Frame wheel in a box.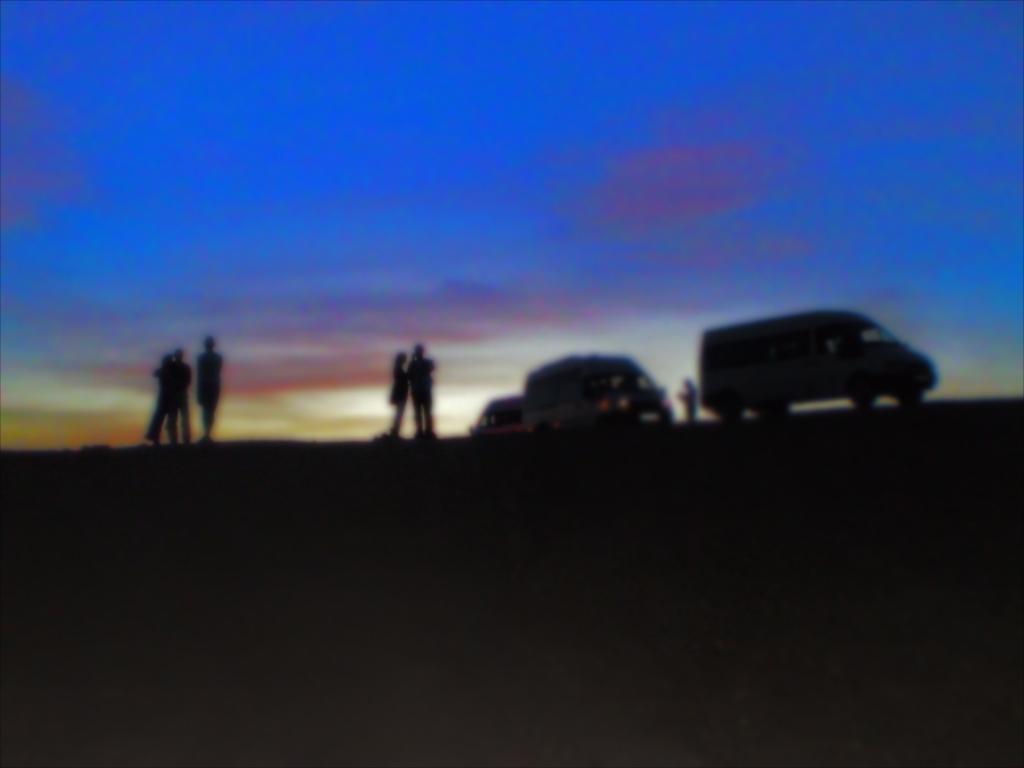
(left=893, top=386, right=925, bottom=403).
